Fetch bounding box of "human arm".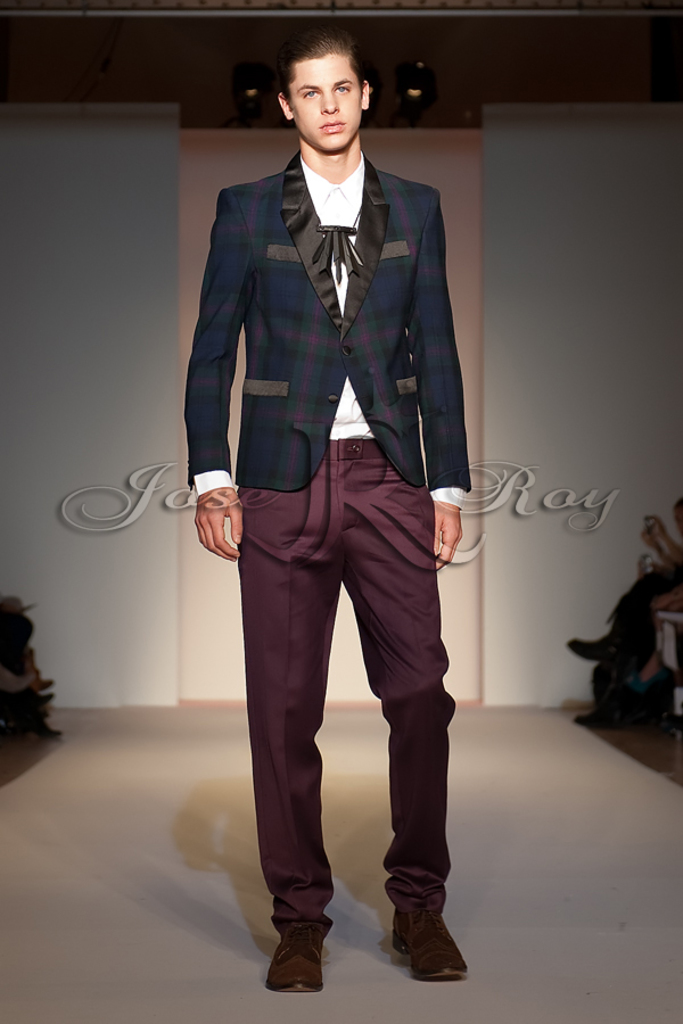
Bbox: <region>182, 181, 261, 558</region>.
